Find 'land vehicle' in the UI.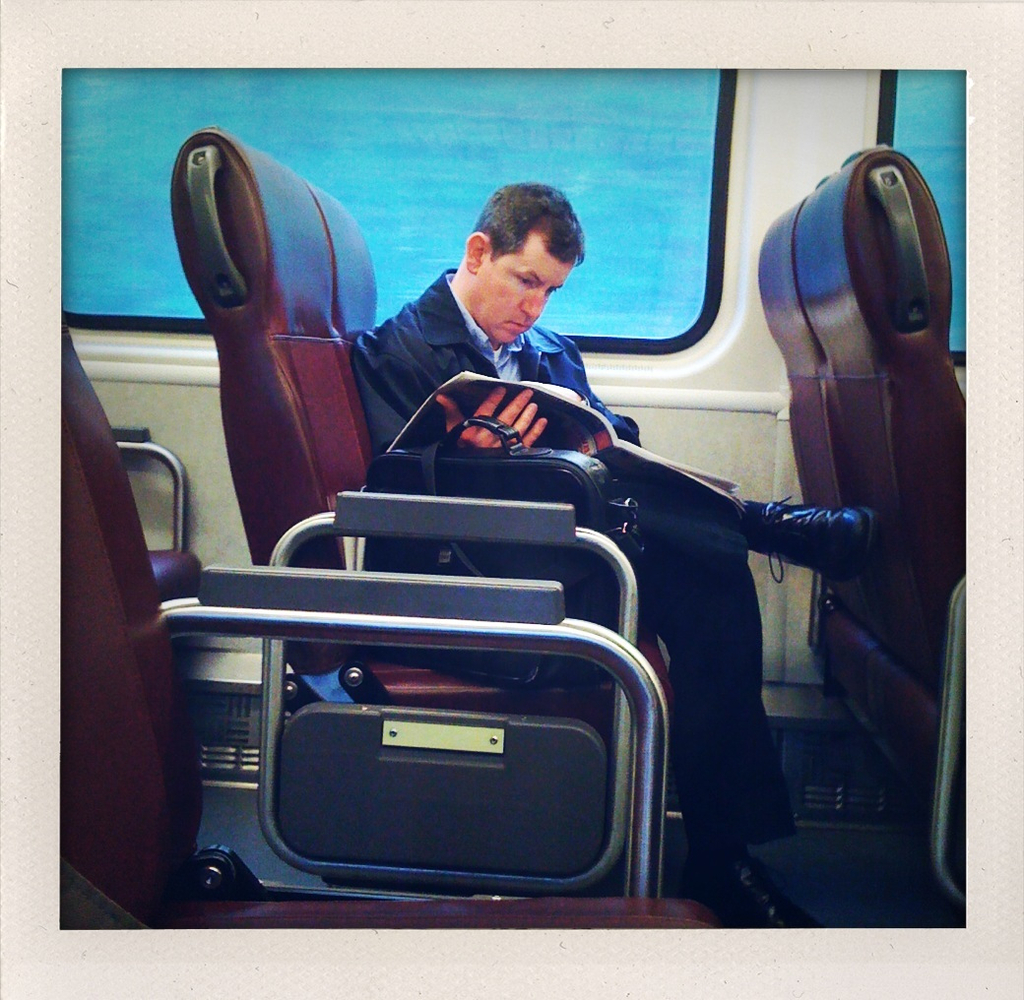
UI element at (left=58, top=71, right=966, bottom=929).
